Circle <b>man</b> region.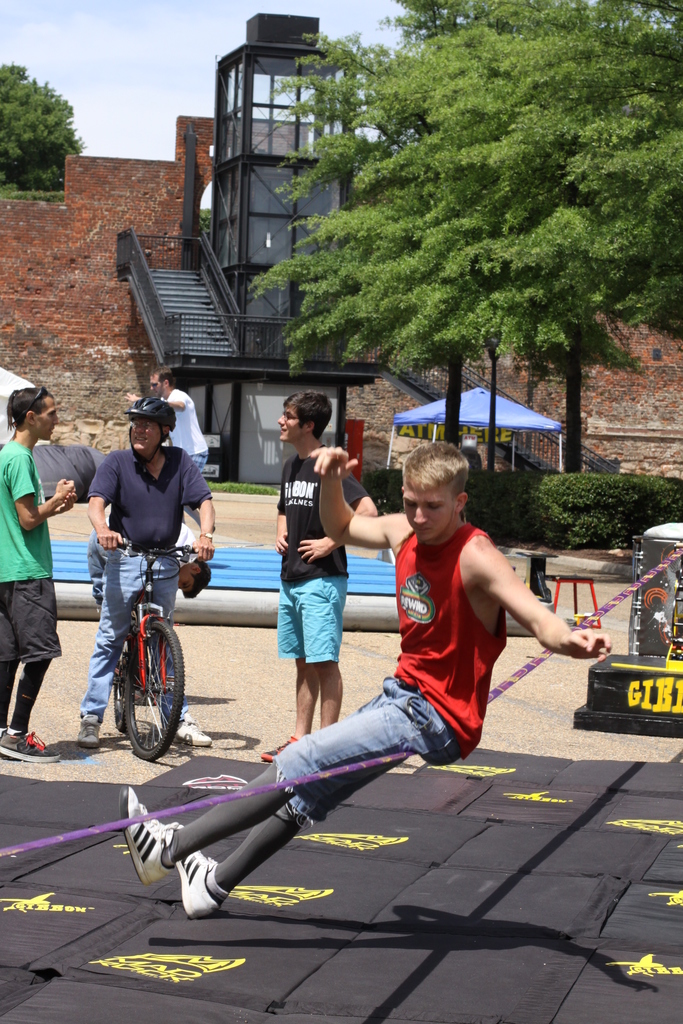
Region: x1=148 y1=367 x2=208 y2=546.
